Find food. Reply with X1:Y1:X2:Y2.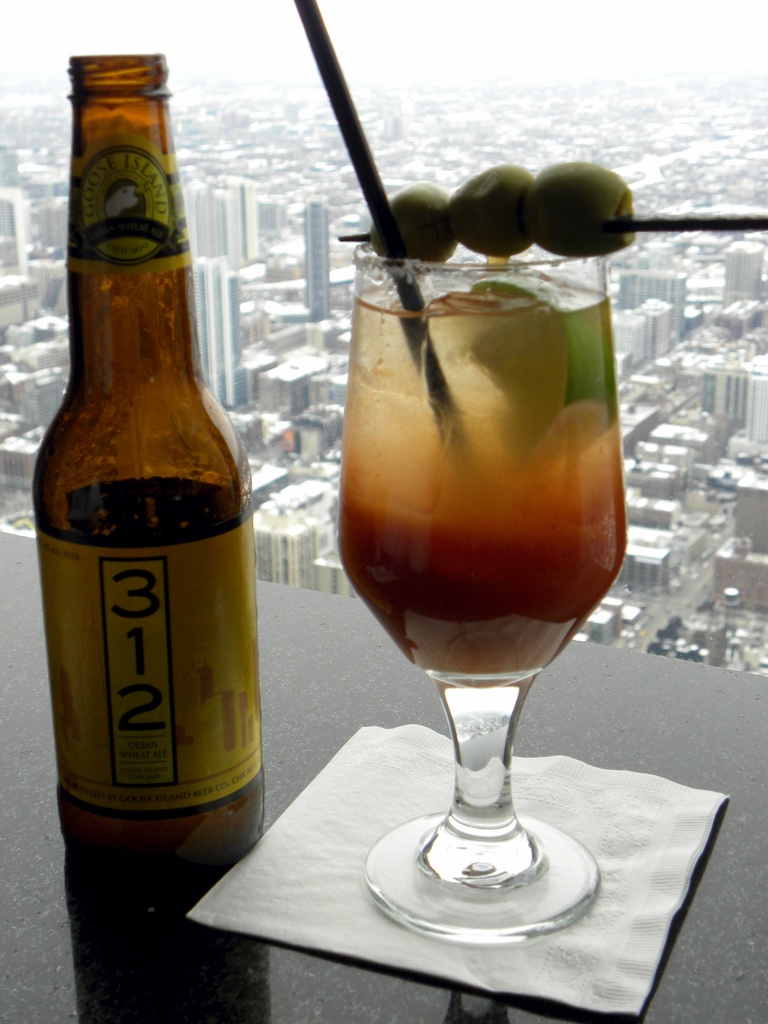
366:182:455:266.
